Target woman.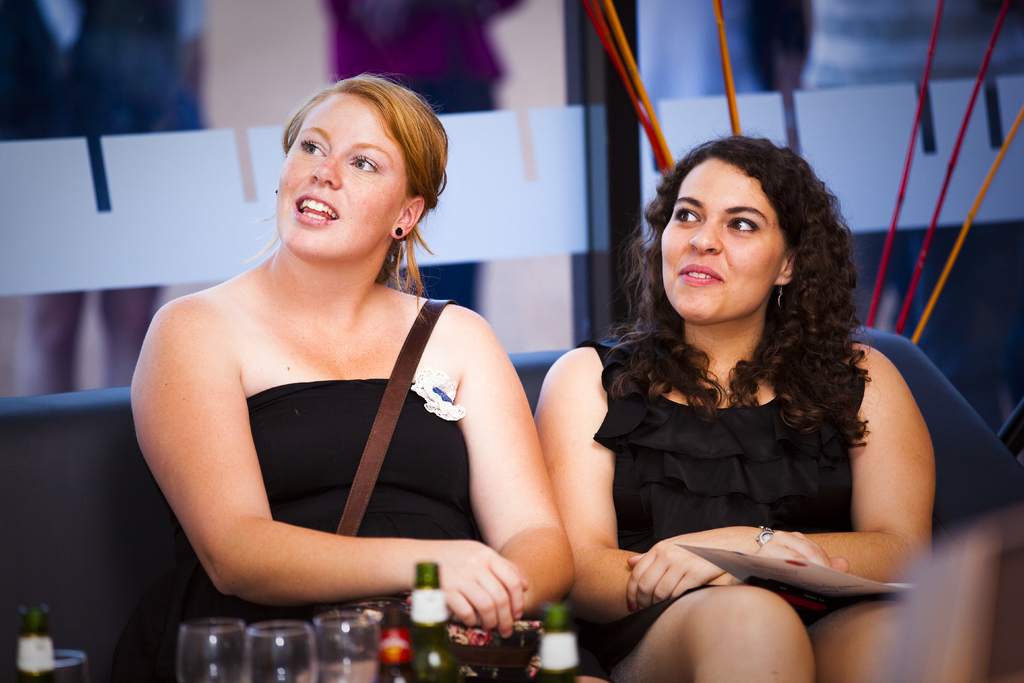
Target region: [x1=530, y1=135, x2=939, y2=682].
